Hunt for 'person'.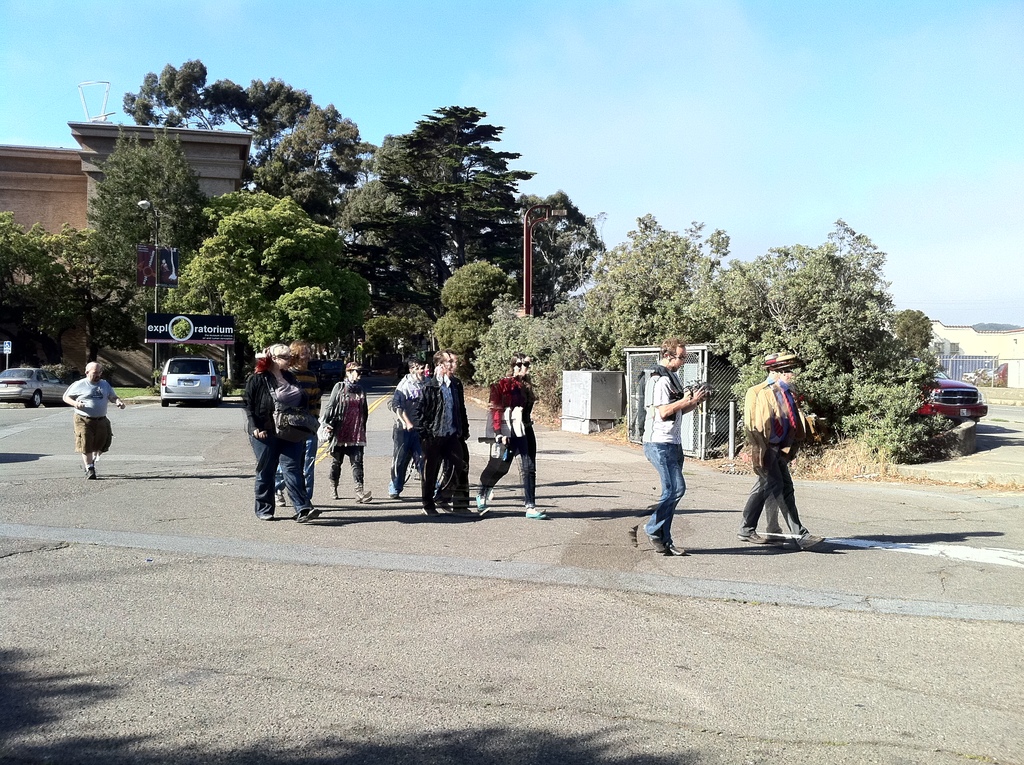
Hunted down at <region>62, 364, 124, 479</region>.
